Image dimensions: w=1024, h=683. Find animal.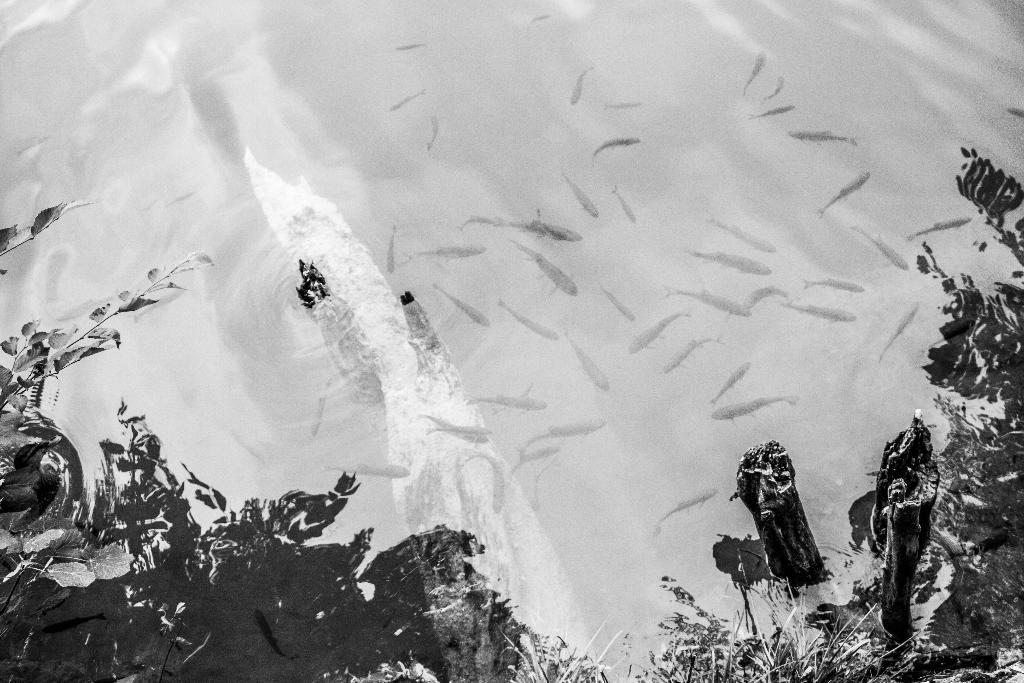
164 195 191 202.
